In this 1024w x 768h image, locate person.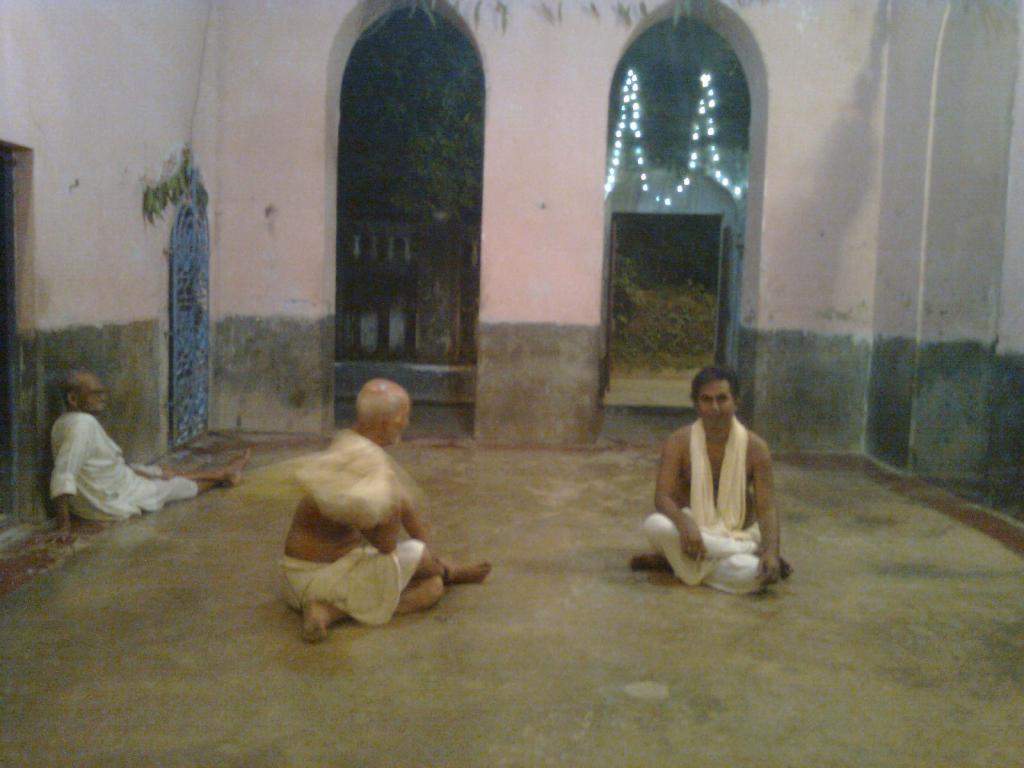
Bounding box: rect(46, 372, 248, 539).
